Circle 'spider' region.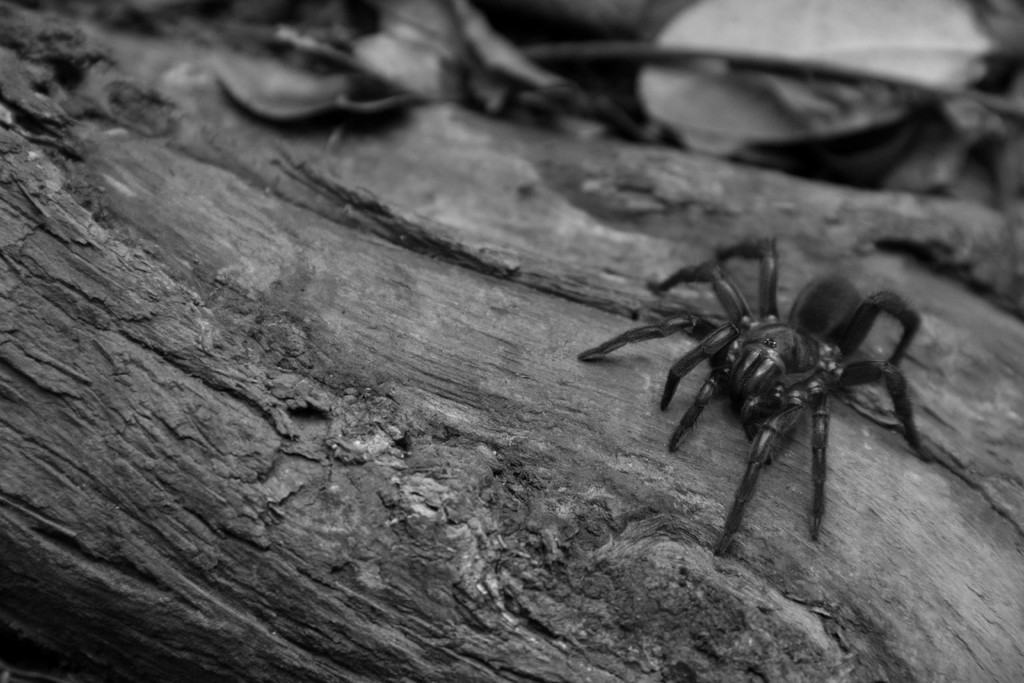
Region: x1=568 y1=238 x2=938 y2=563.
